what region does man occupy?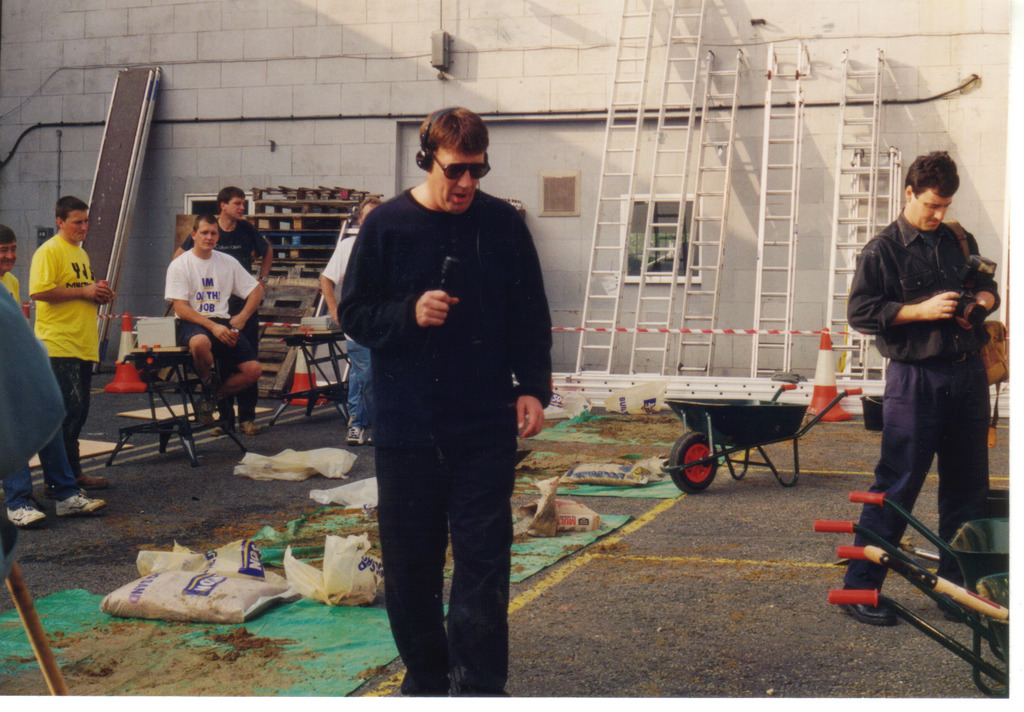
[321, 191, 388, 445].
